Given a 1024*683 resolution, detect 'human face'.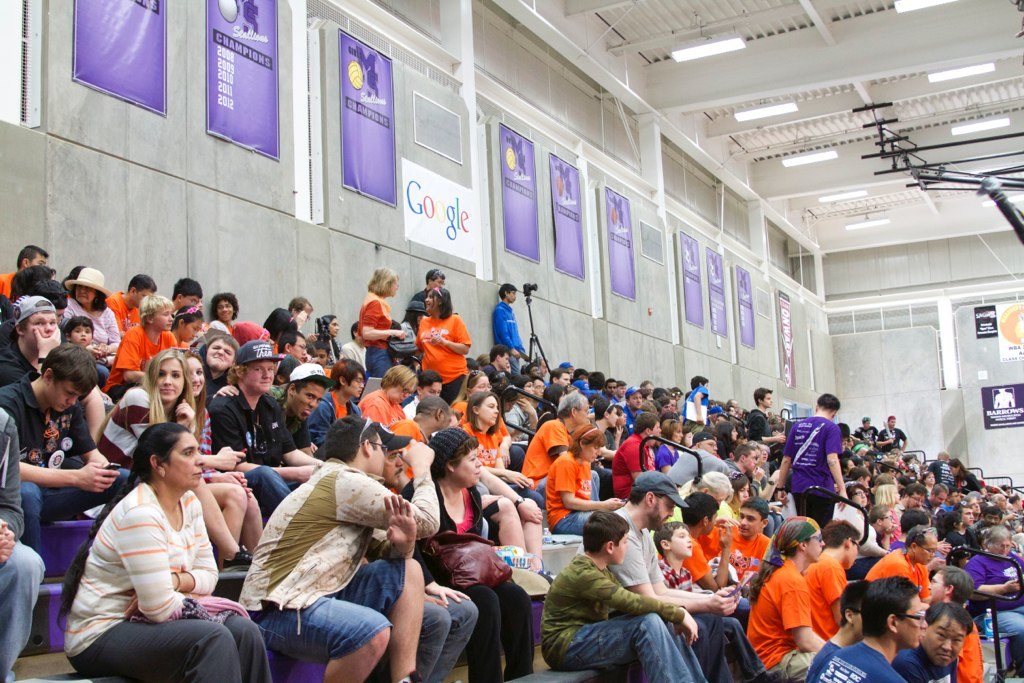
(706, 510, 715, 535).
